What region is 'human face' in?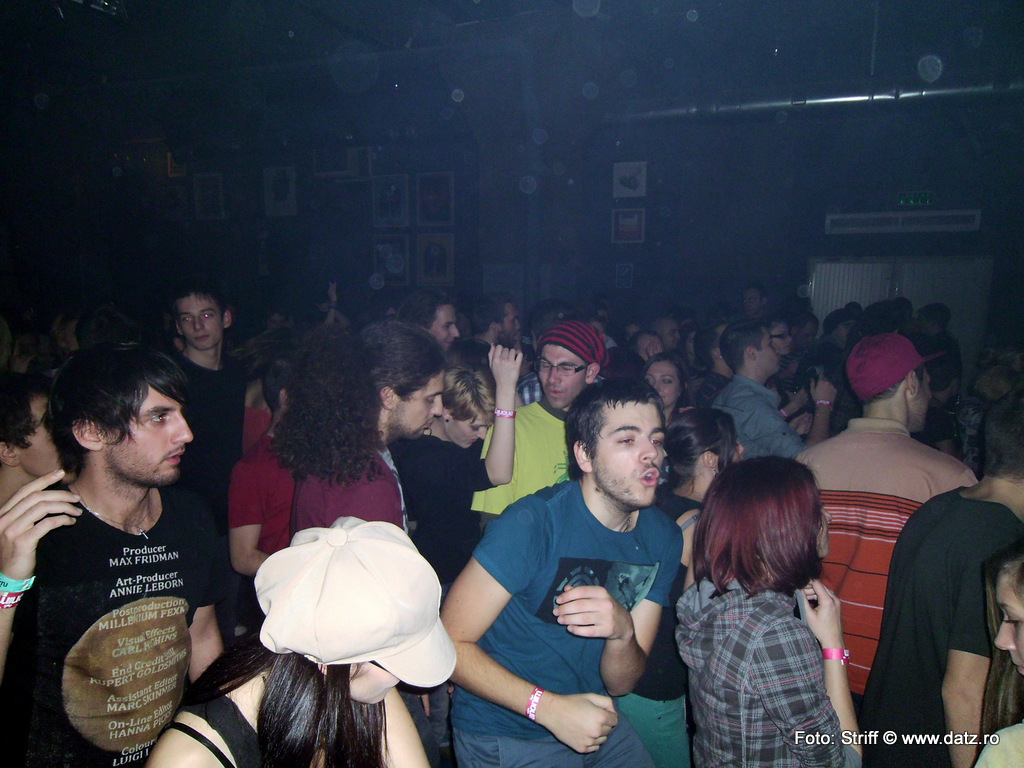
(left=536, top=346, right=581, bottom=407).
